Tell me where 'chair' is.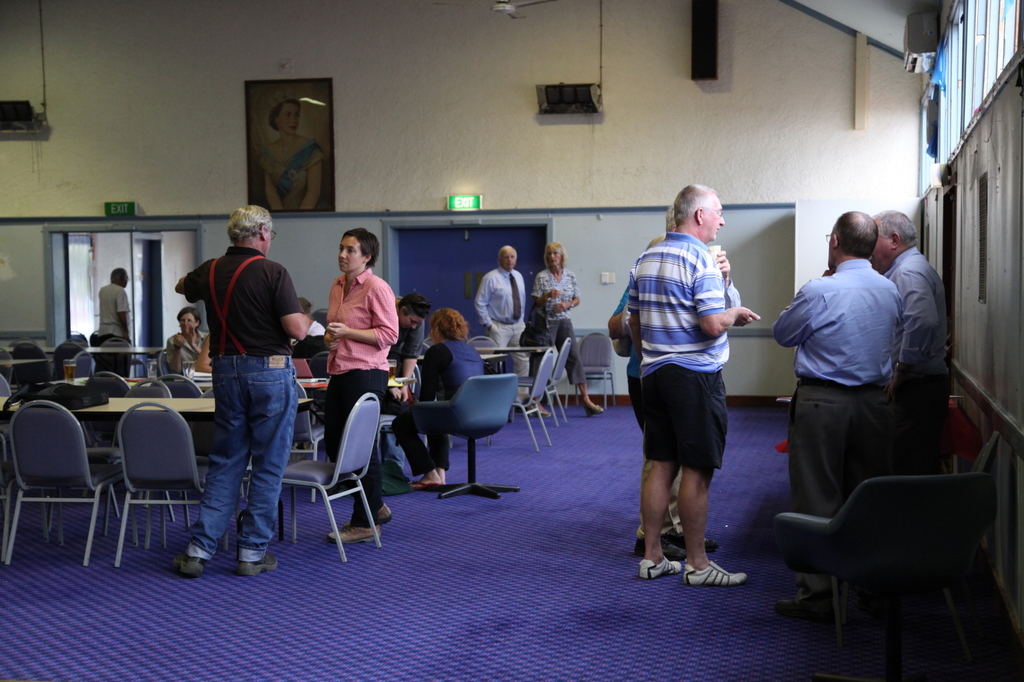
'chair' is at [left=487, top=344, right=556, bottom=454].
